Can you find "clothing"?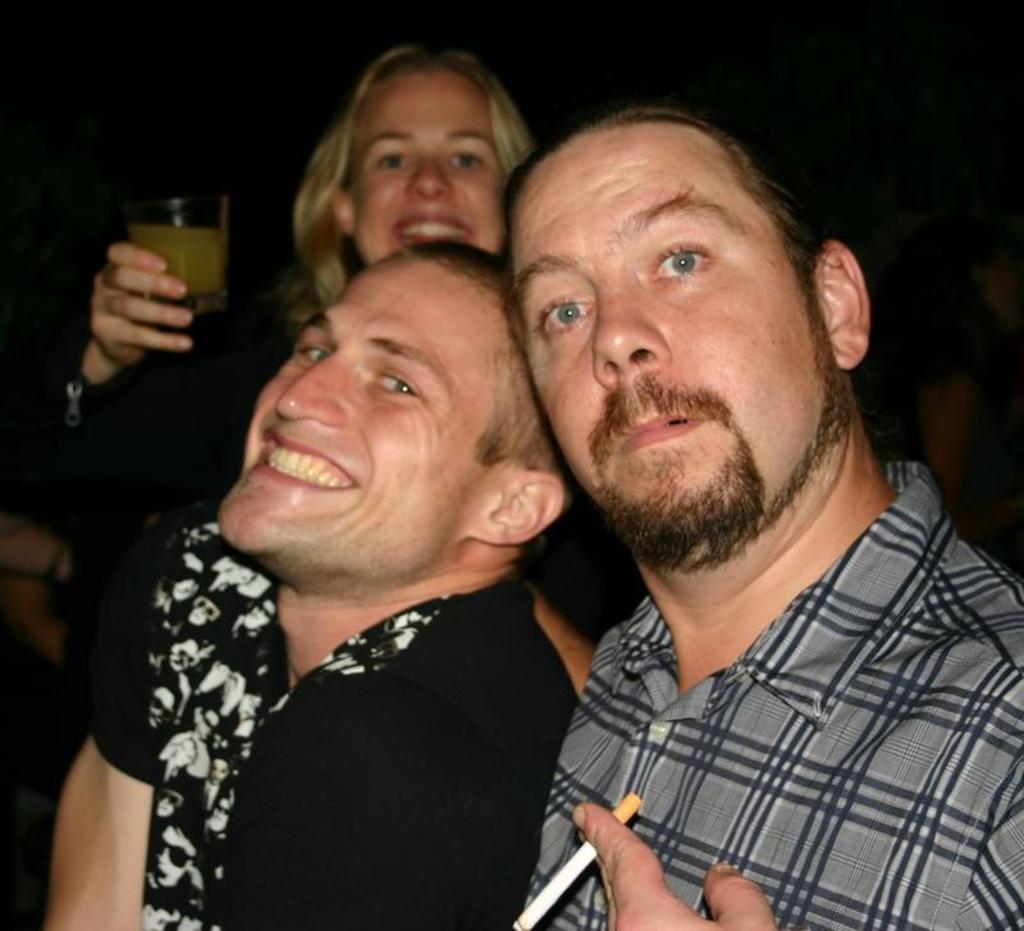
Yes, bounding box: box(507, 458, 1023, 930).
